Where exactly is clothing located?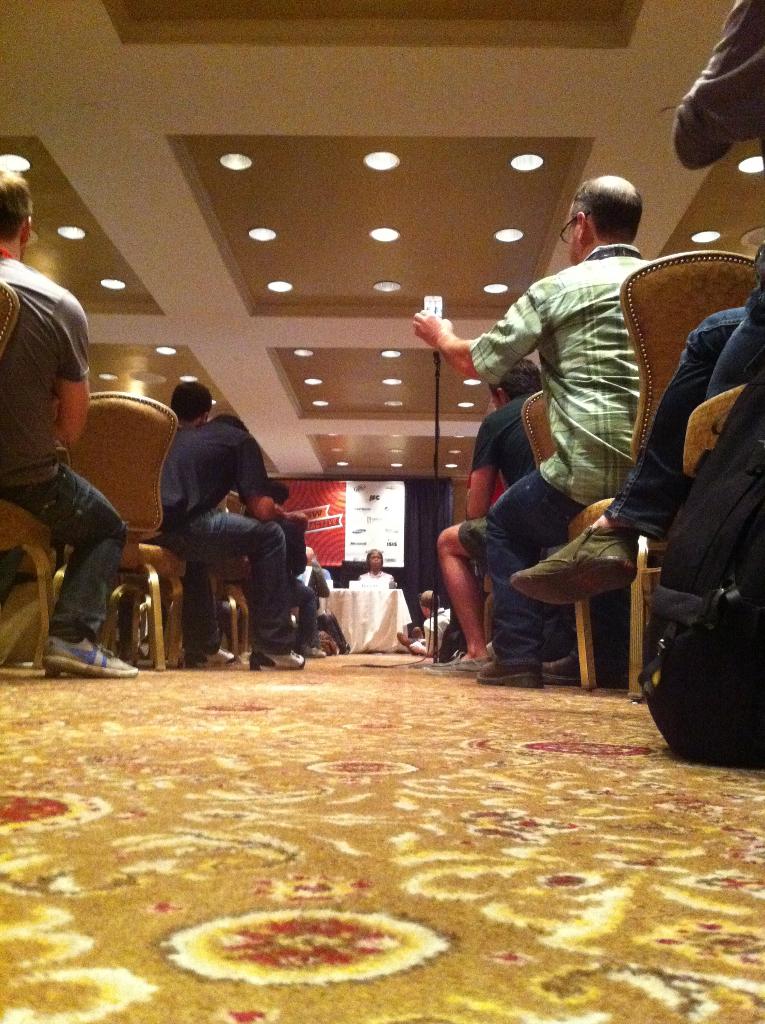
Its bounding box is 156/417/293/668.
